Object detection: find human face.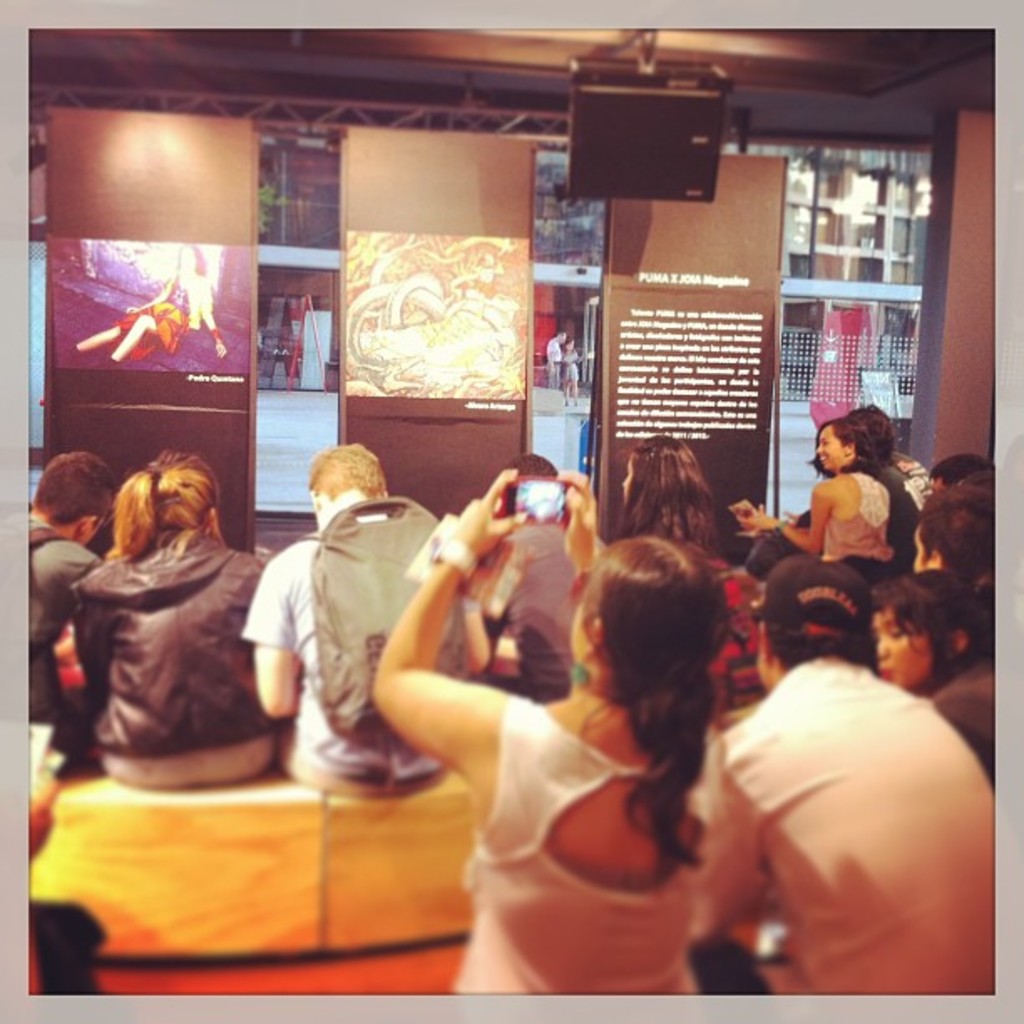
bbox=(172, 233, 199, 281).
